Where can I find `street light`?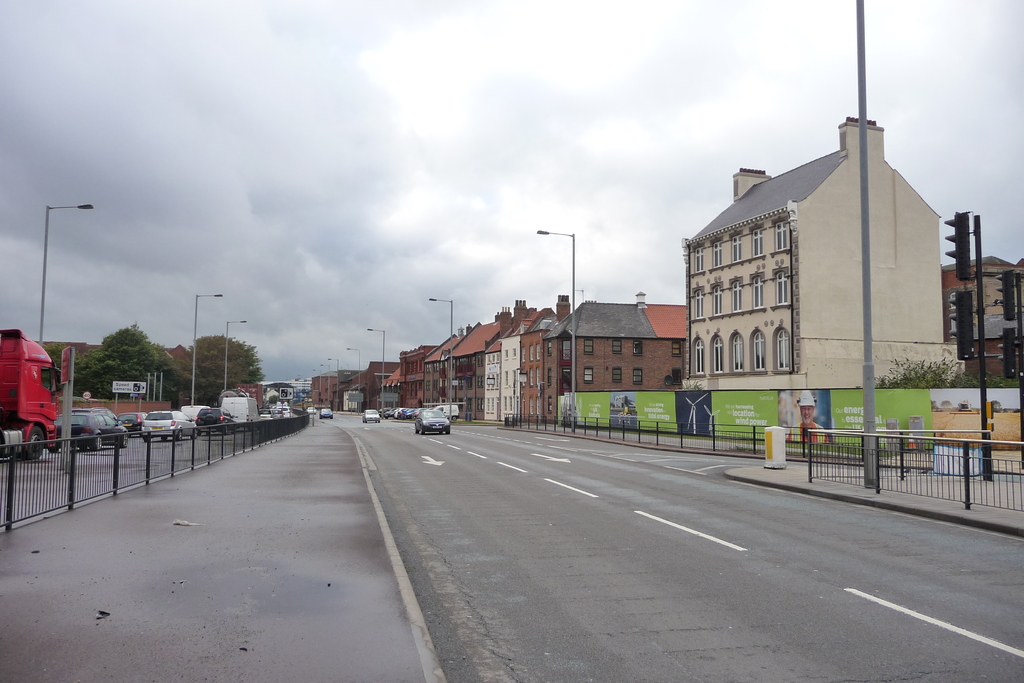
You can find it at BBox(366, 329, 385, 419).
